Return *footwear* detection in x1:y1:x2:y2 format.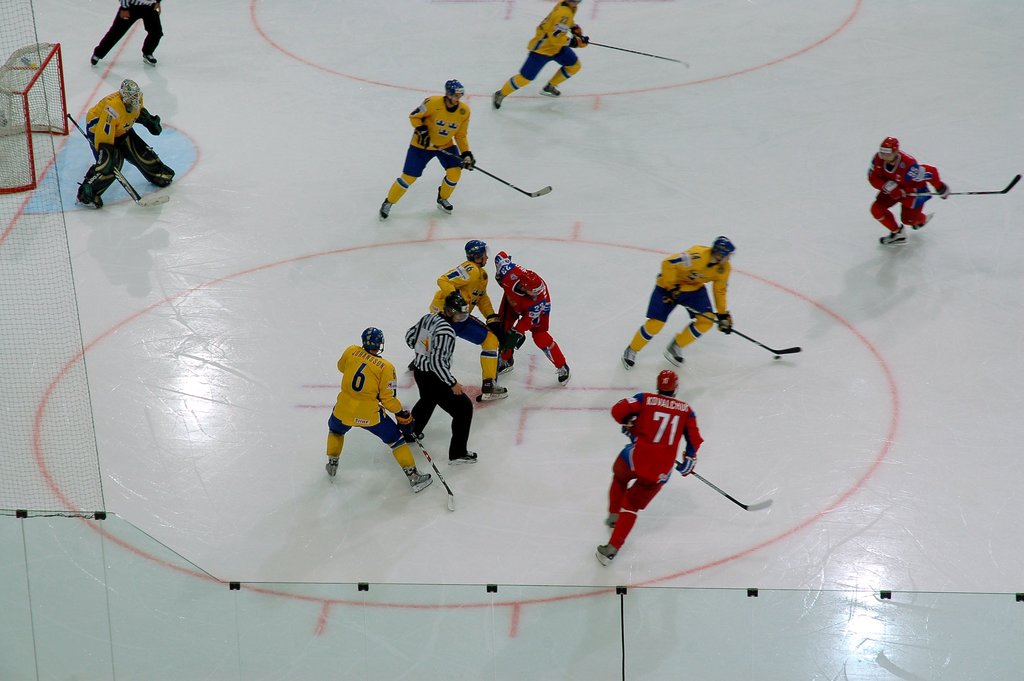
493:89:502:108.
